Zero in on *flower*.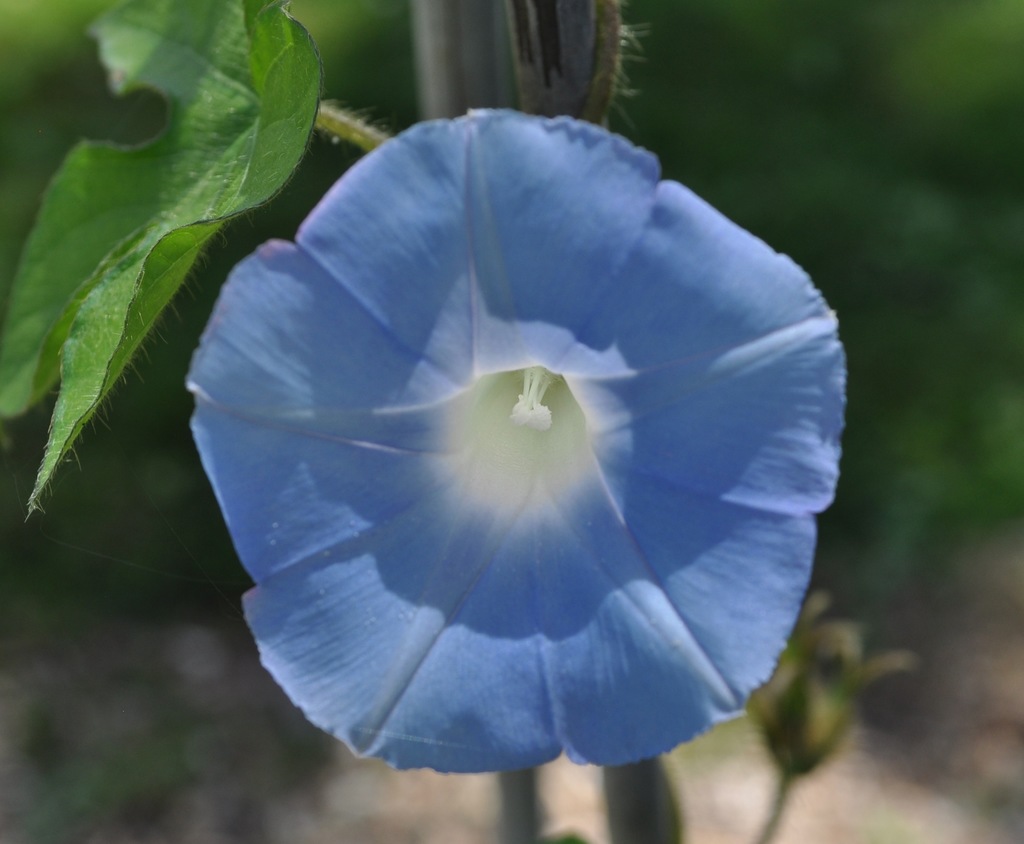
Zeroed in: box(175, 90, 853, 799).
